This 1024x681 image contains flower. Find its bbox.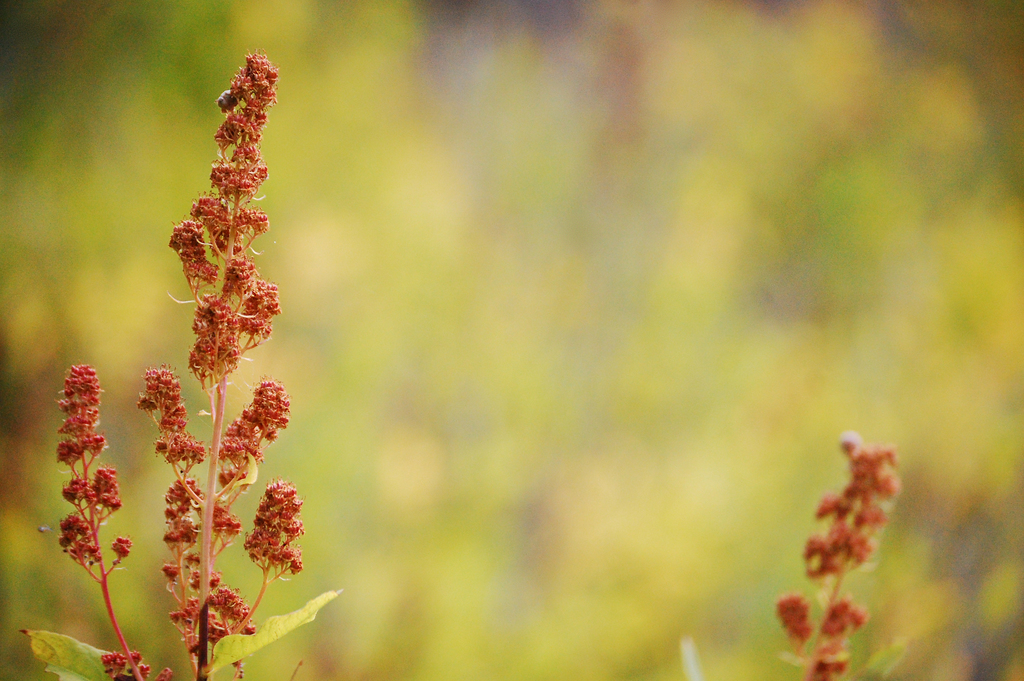
Rect(137, 379, 307, 680).
